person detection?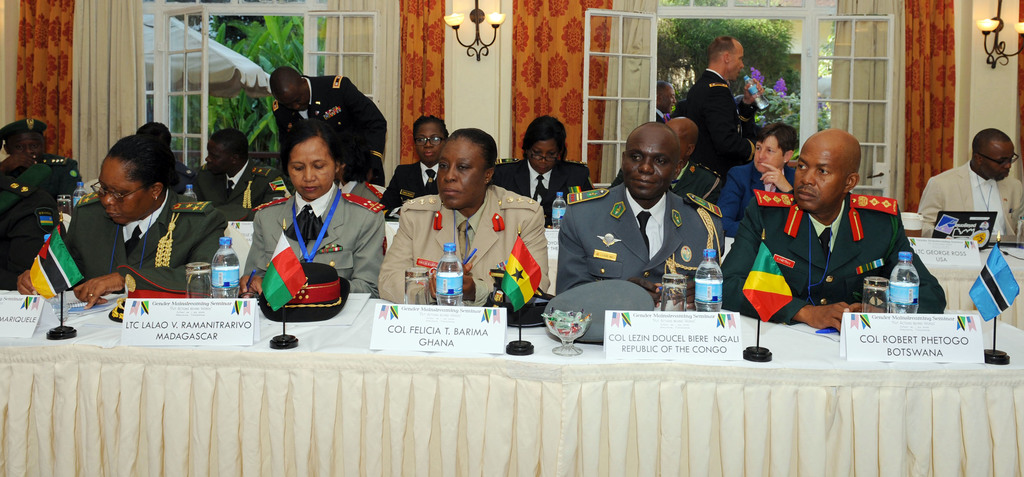
bbox(687, 35, 764, 180)
